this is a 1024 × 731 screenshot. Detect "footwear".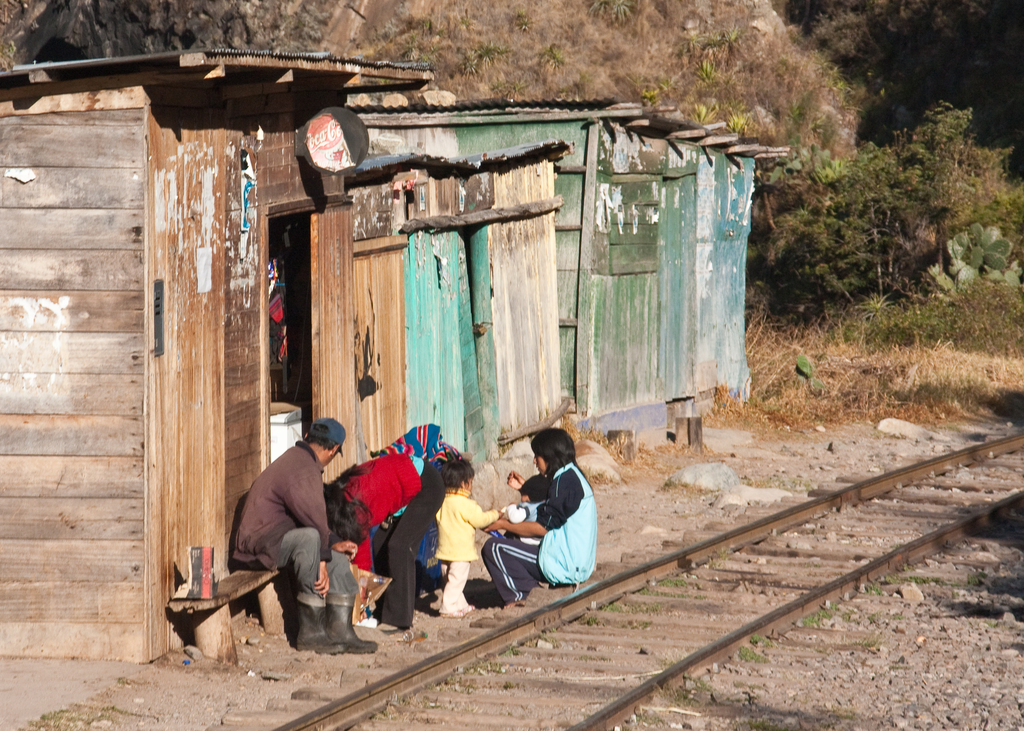
(left=460, top=601, right=472, bottom=615).
